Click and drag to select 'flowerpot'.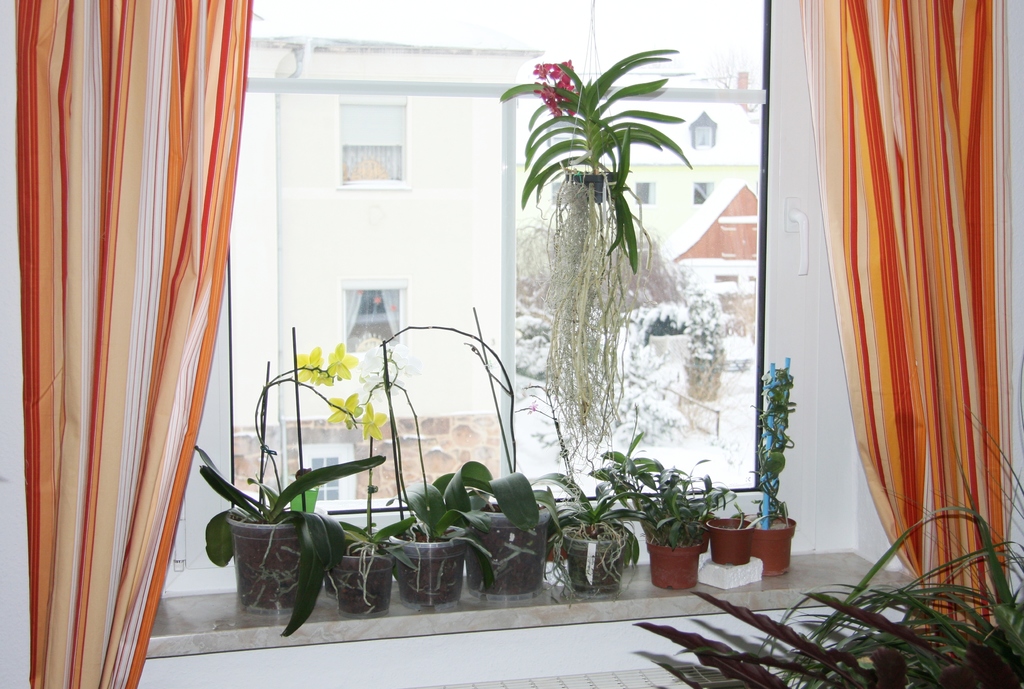
Selection: [x1=335, y1=540, x2=394, y2=616].
